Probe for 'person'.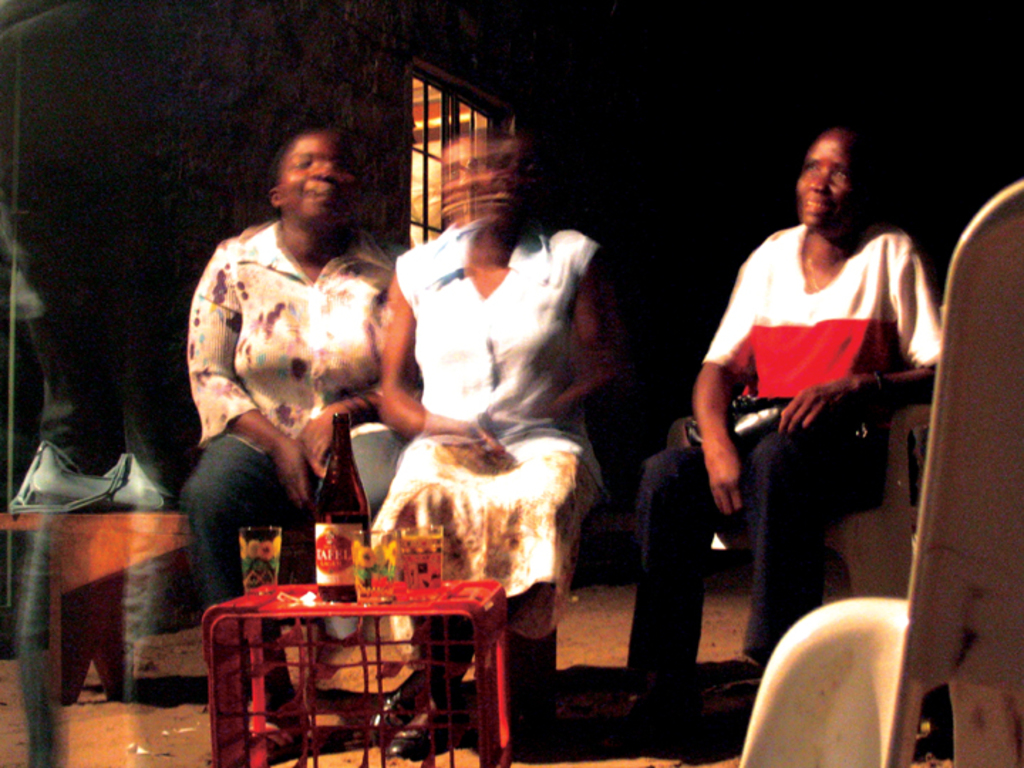
Probe result: (left=193, top=127, right=432, bottom=764).
